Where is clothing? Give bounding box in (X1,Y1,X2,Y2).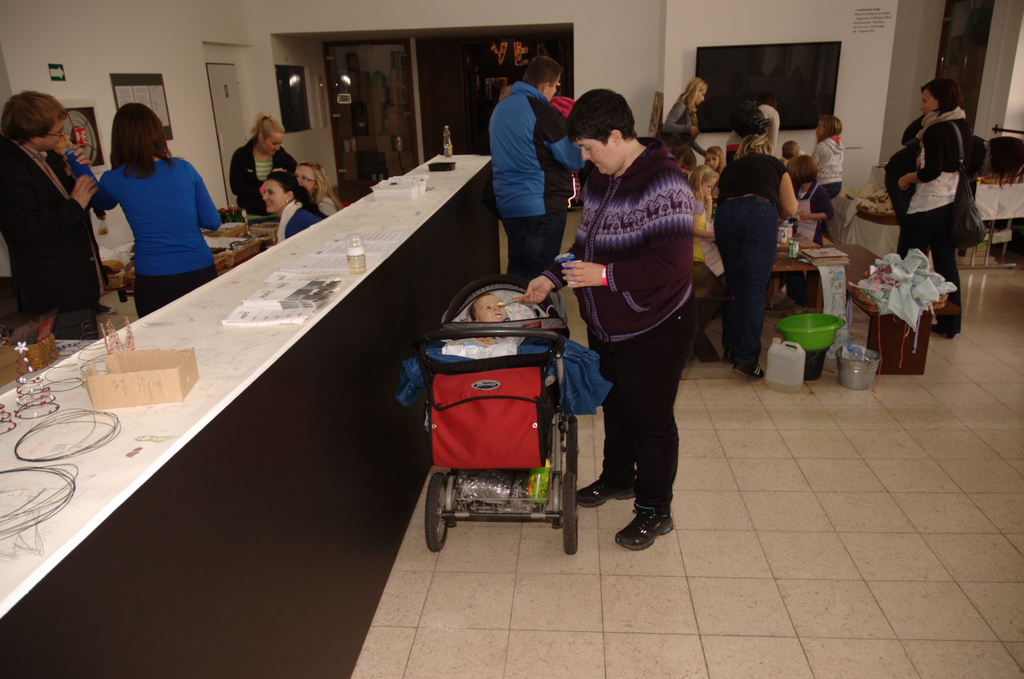
(226,137,297,216).
